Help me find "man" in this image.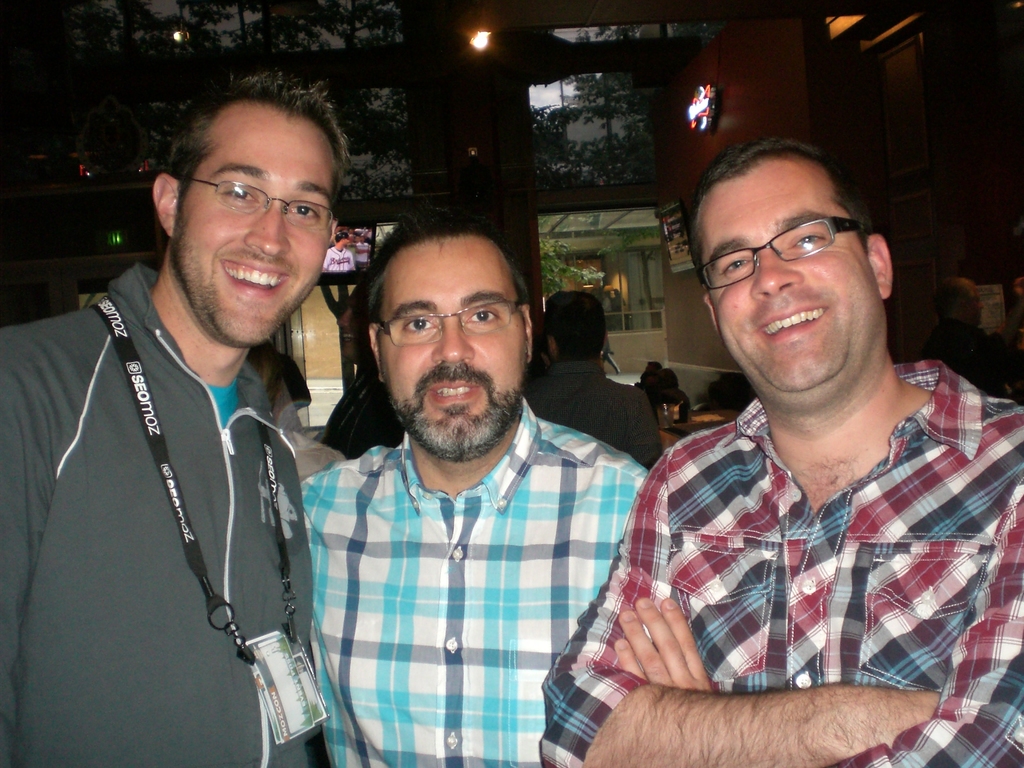
Found it: {"x1": 0, "y1": 71, "x2": 349, "y2": 767}.
